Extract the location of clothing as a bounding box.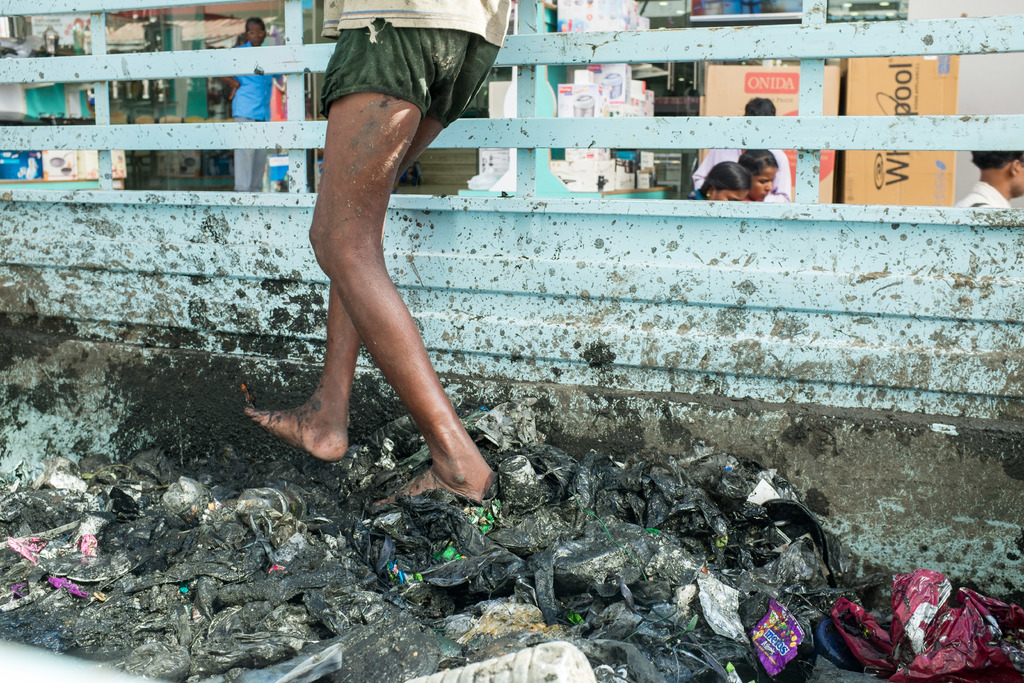
<region>949, 179, 1014, 211</region>.
